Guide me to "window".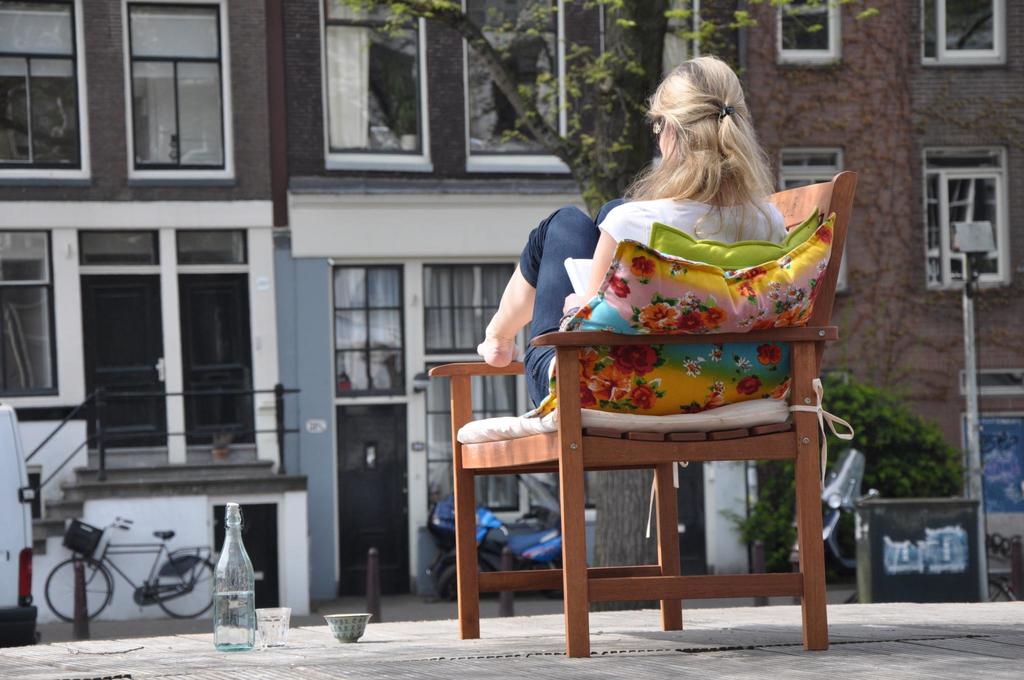
Guidance: locate(323, 0, 426, 150).
